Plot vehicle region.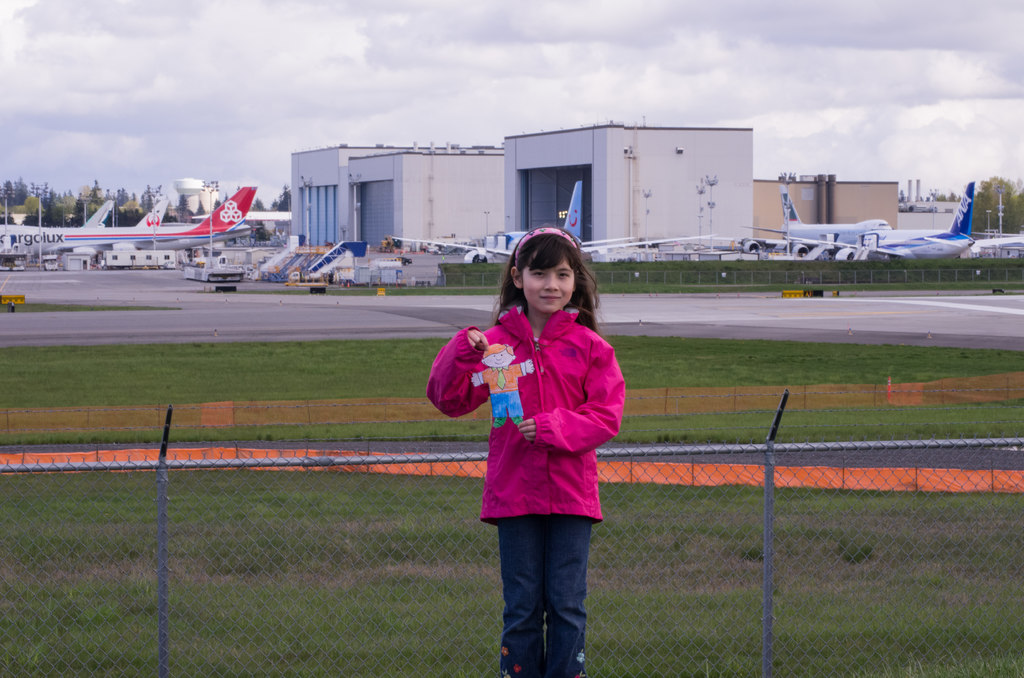
Plotted at 75,198,111,228.
